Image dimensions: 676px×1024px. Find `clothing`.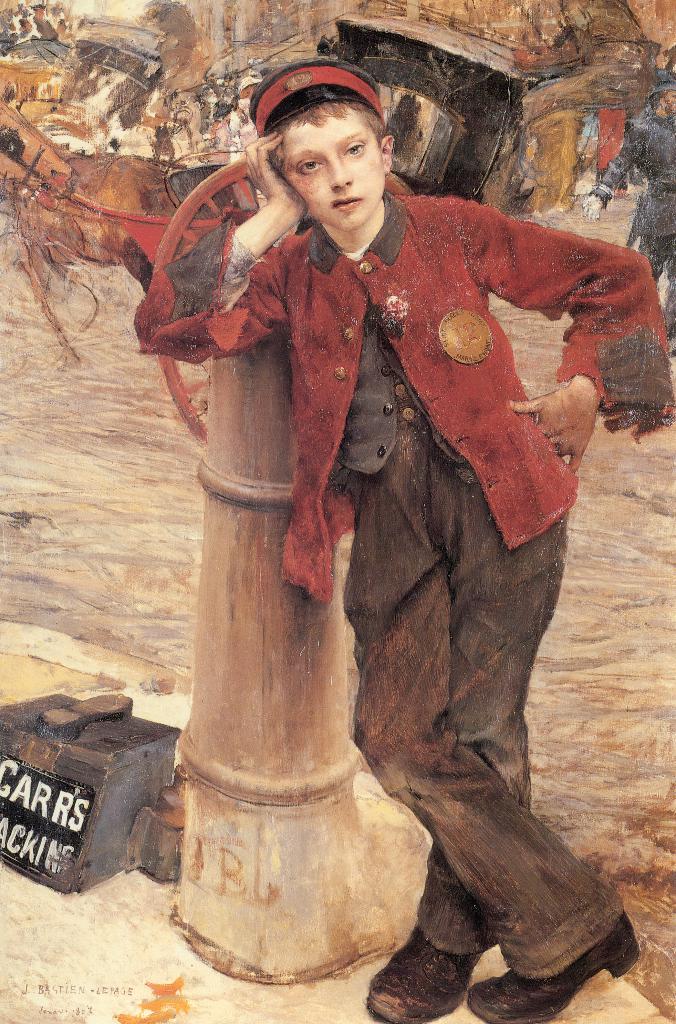
BBox(127, 173, 675, 986).
